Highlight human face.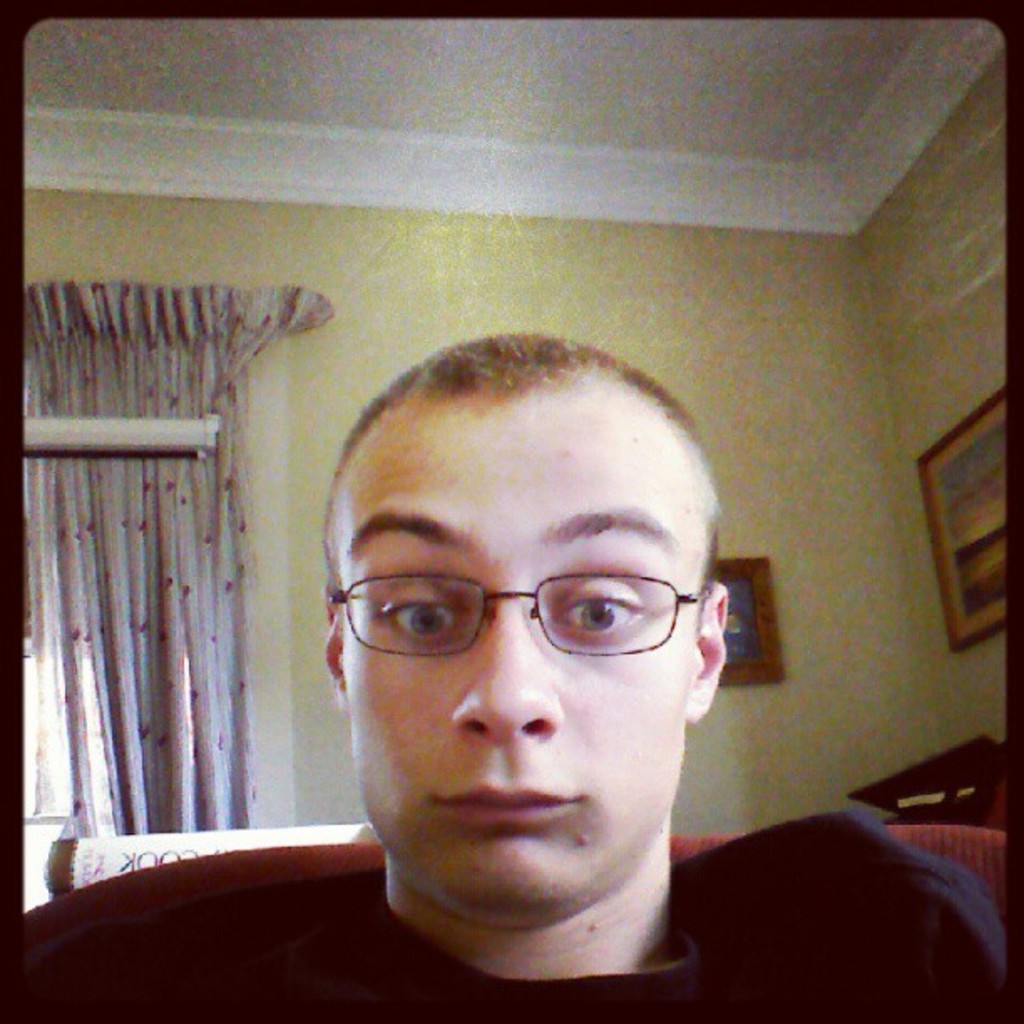
Highlighted region: crop(335, 432, 693, 912).
